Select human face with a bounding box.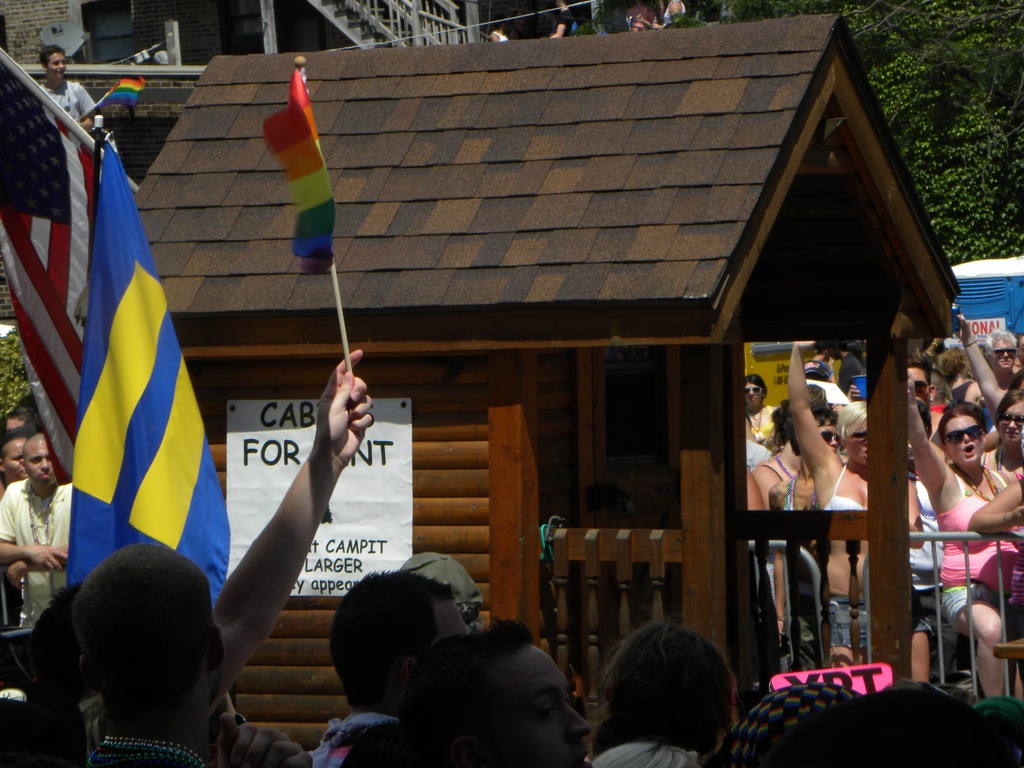
(746,375,759,417).
